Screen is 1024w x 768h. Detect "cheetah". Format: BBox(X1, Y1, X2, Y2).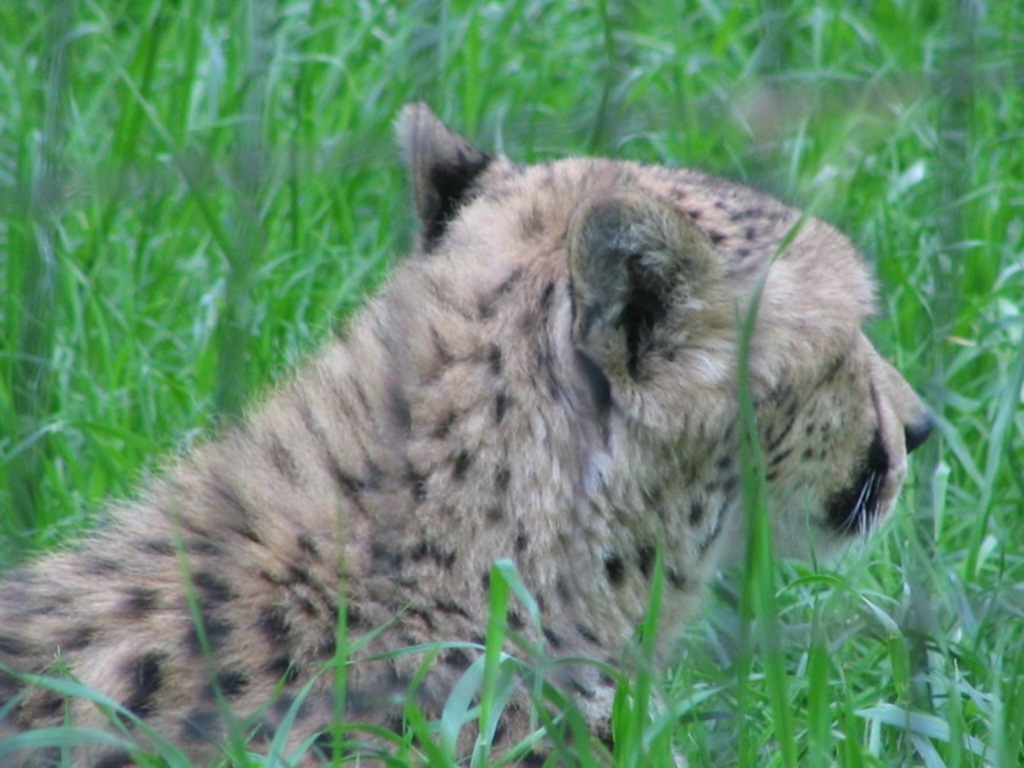
BBox(0, 101, 932, 767).
